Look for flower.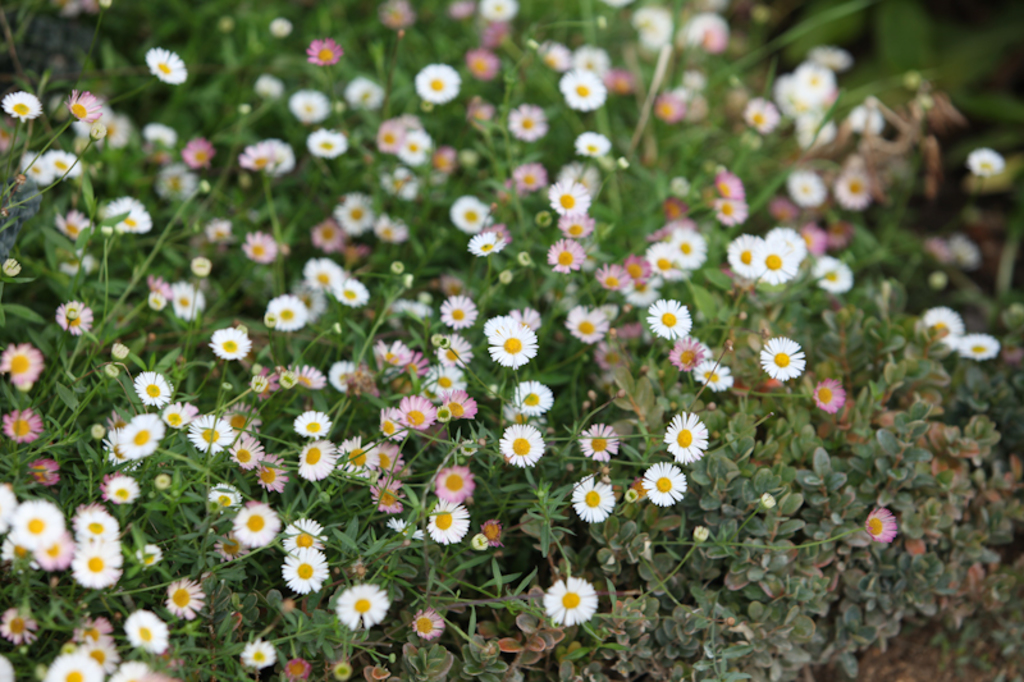
Found: <region>54, 244, 100, 276</region>.
